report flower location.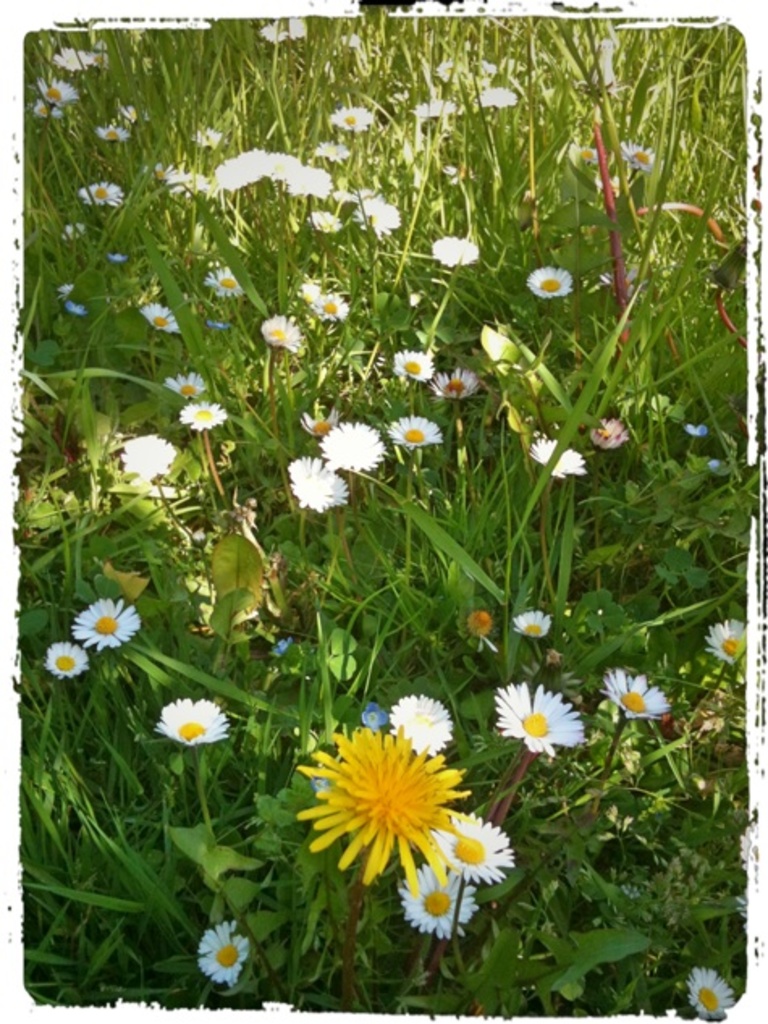
Report: <box>294,721,474,890</box>.
